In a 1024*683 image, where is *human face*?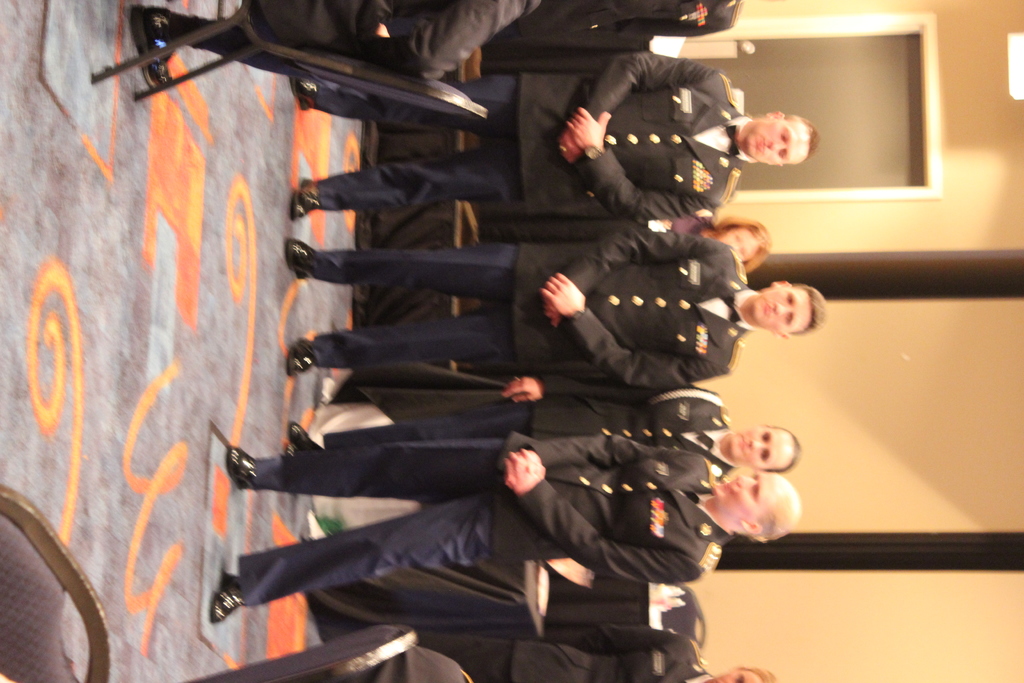
(left=732, top=423, right=792, bottom=464).
